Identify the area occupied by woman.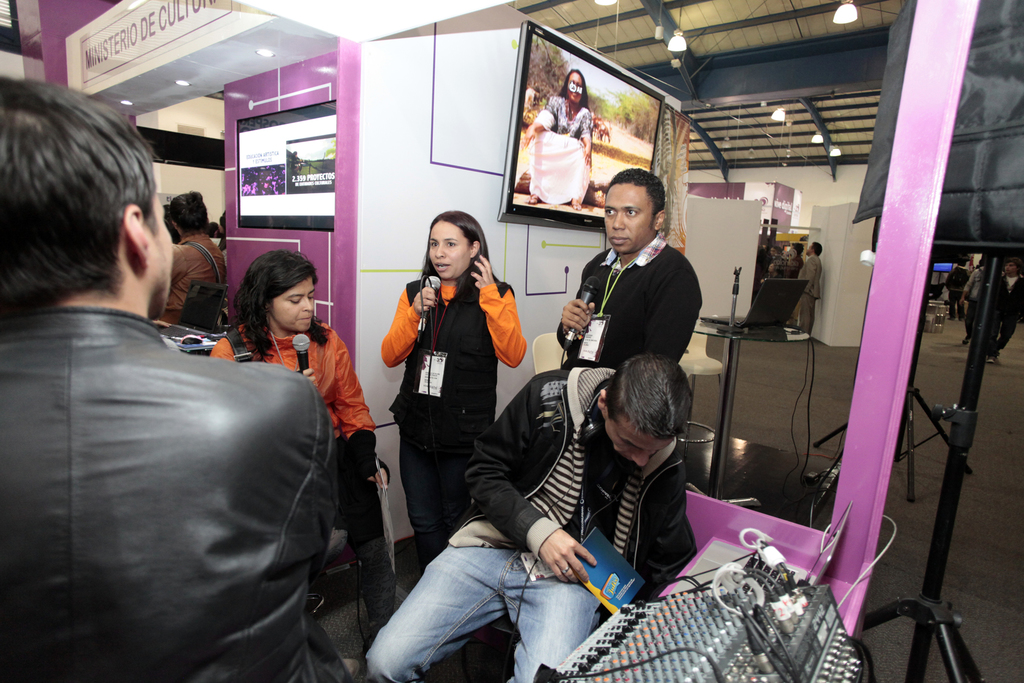
Area: 158/191/229/324.
